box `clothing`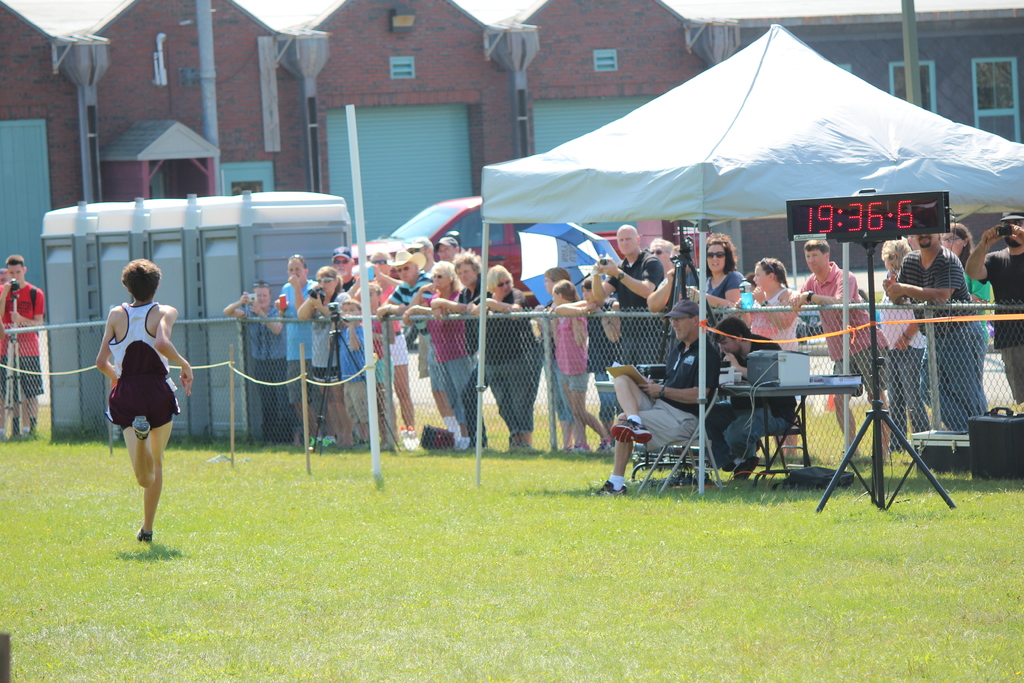
<box>548,314,593,373</box>
